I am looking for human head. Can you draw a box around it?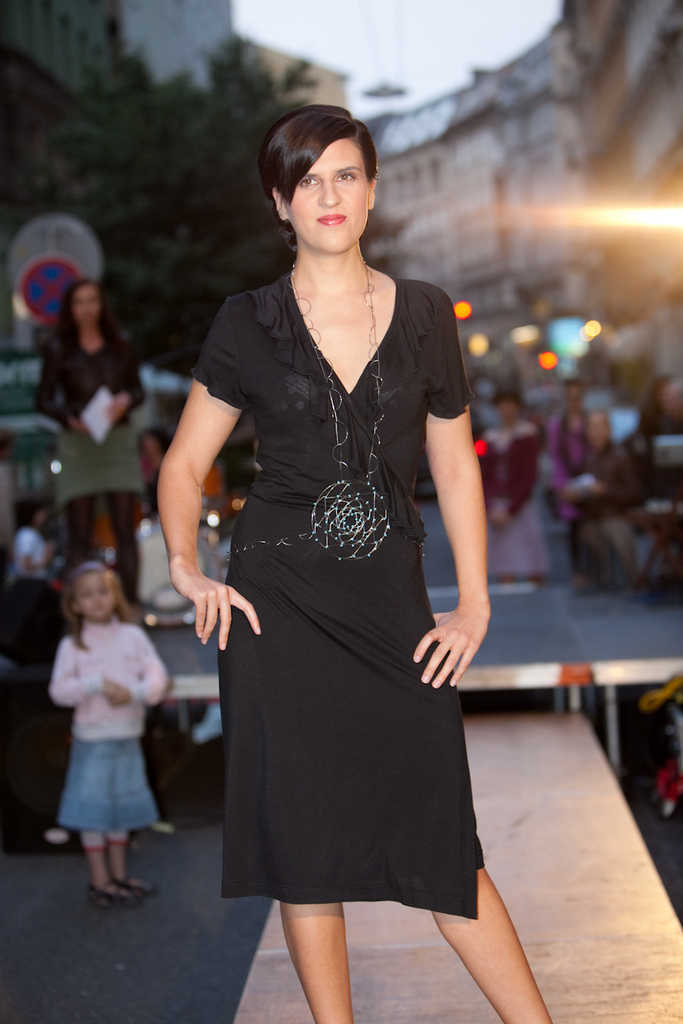
Sure, the bounding box is select_region(247, 93, 391, 253).
